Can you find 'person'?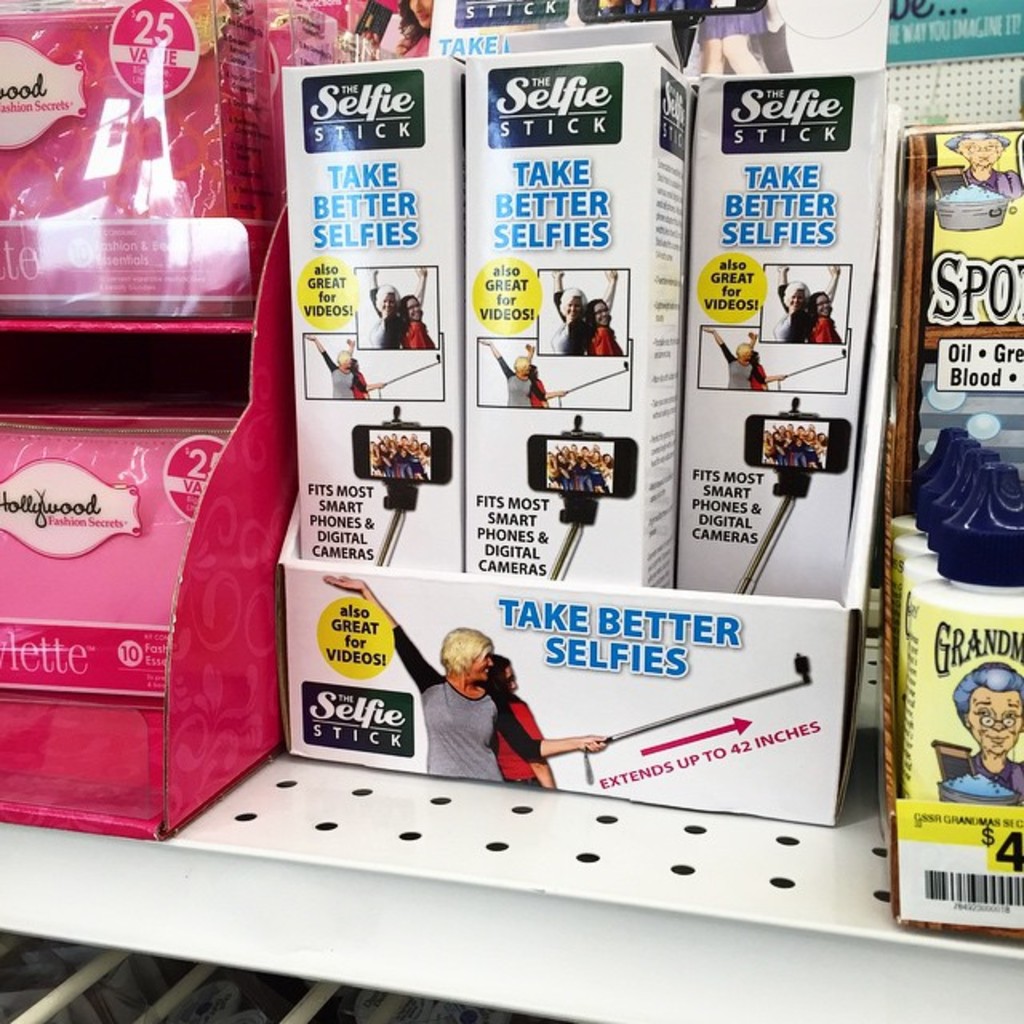
Yes, bounding box: detection(763, 250, 821, 349).
